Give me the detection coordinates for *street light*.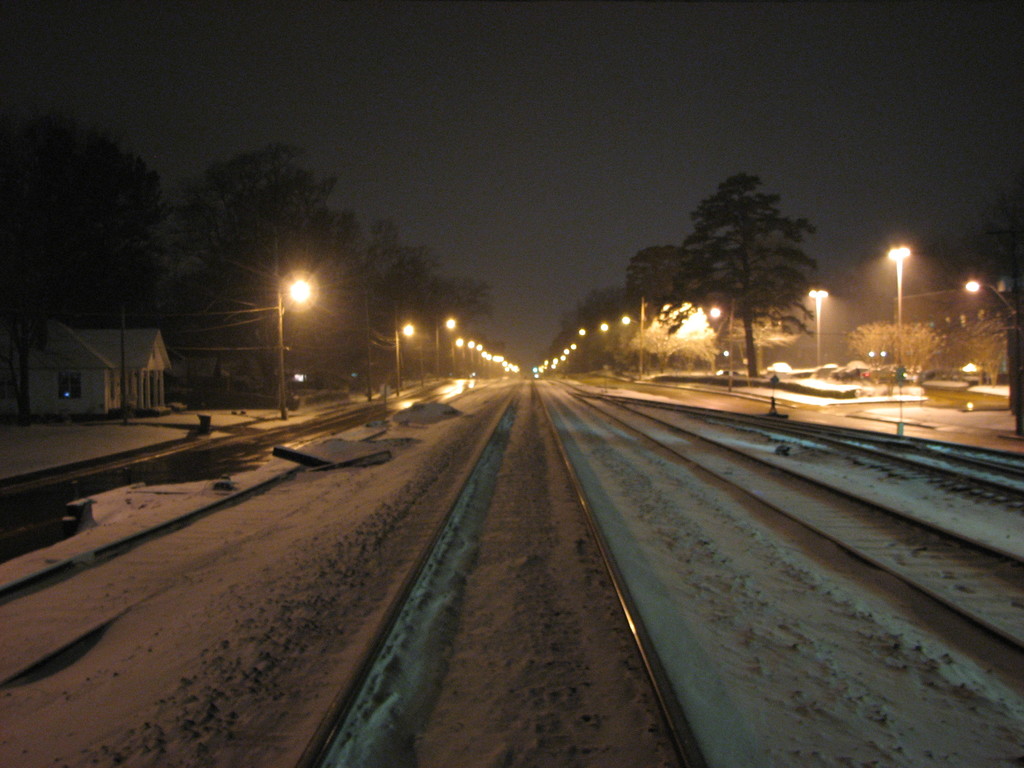
[x1=273, y1=226, x2=312, y2=415].
